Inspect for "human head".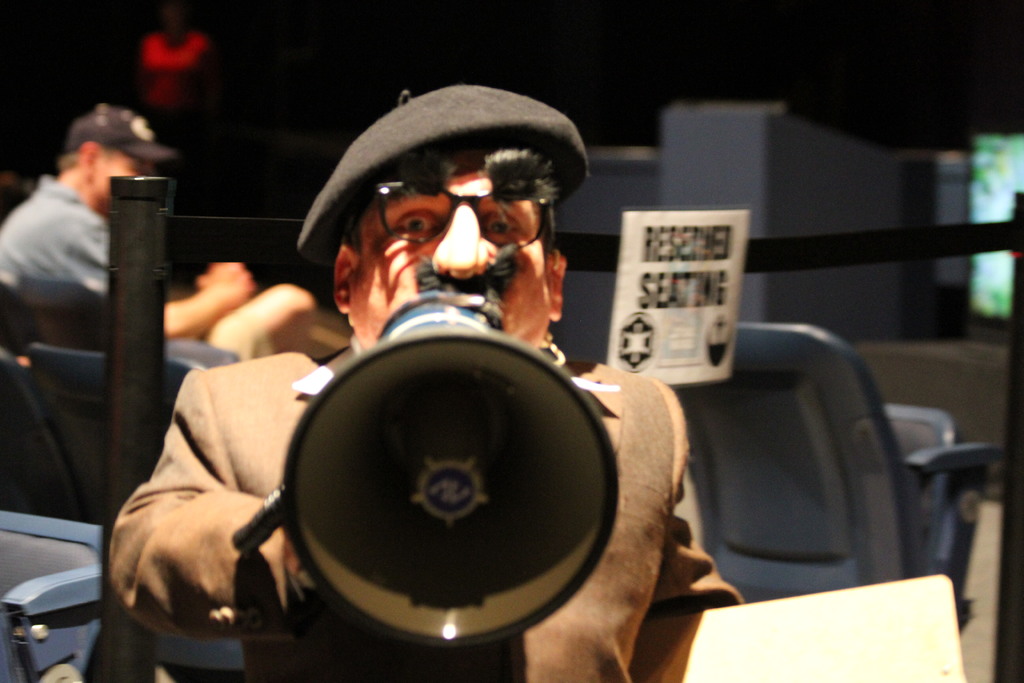
Inspection: select_region(339, 89, 591, 361).
